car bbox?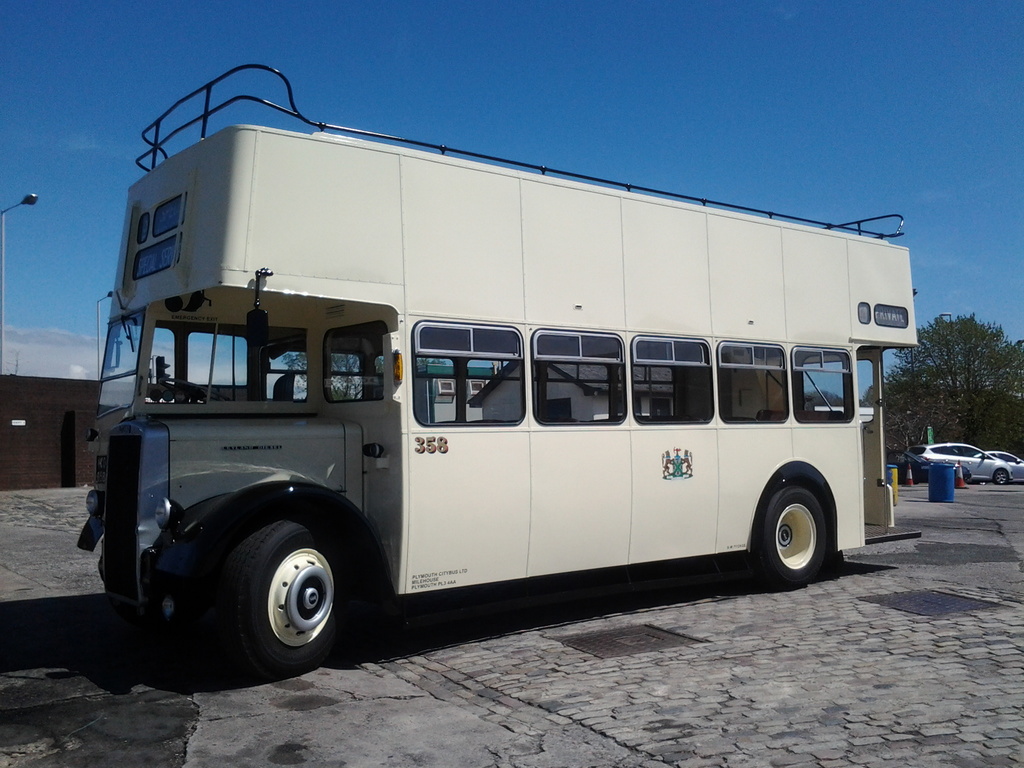
Rect(886, 449, 973, 485)
